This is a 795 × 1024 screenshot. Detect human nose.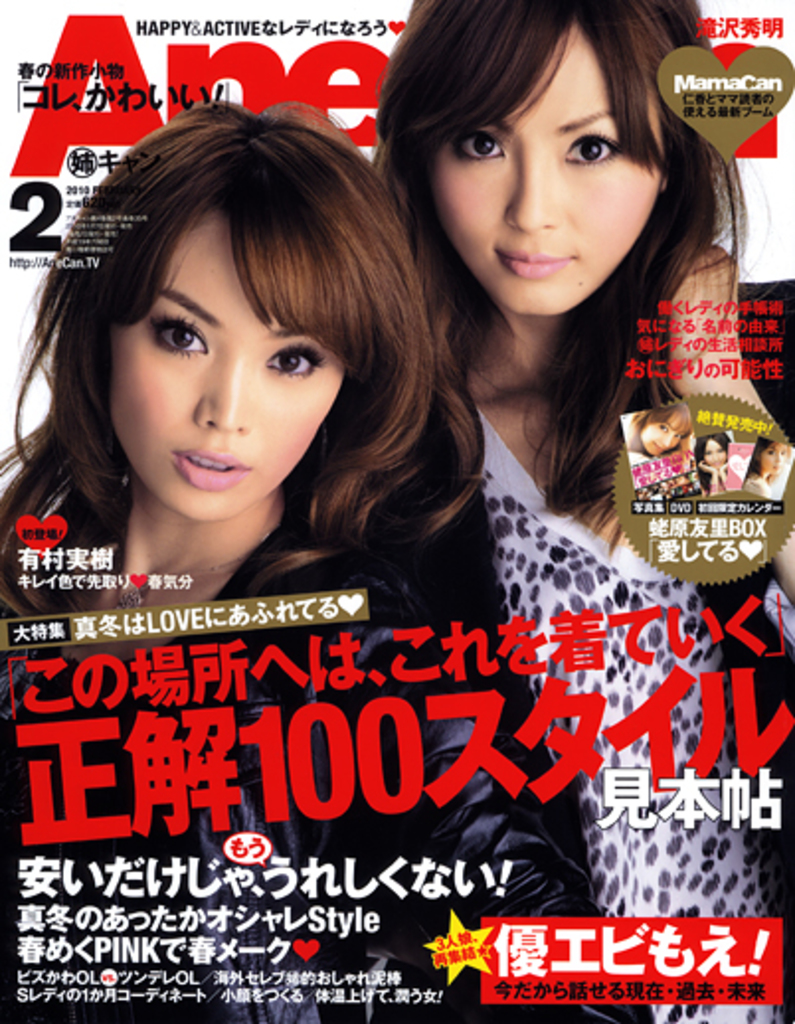
rect(494, 144, 556, 243).
